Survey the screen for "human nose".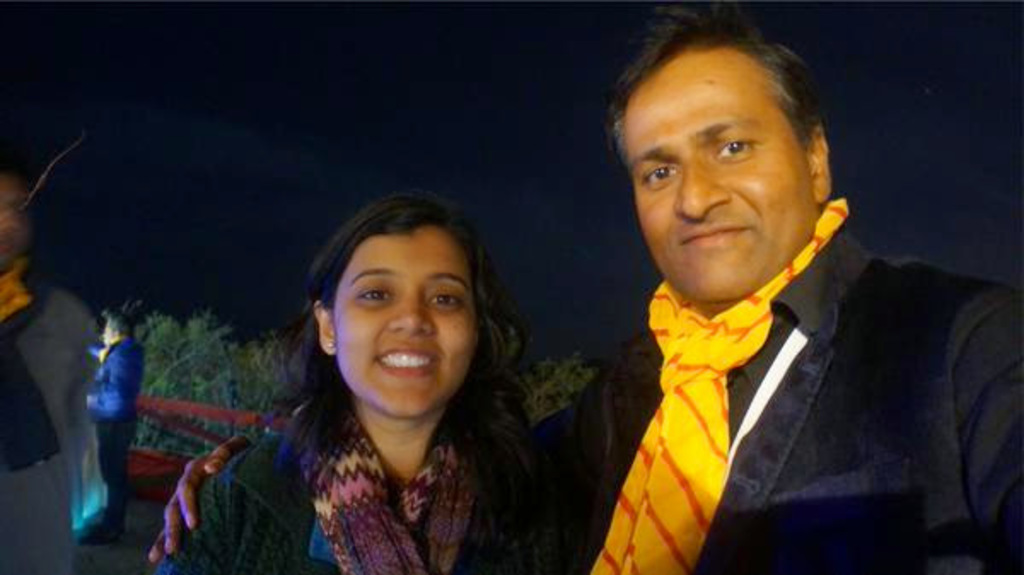
Survey found: bbox=[664, 145, 730, 230].
